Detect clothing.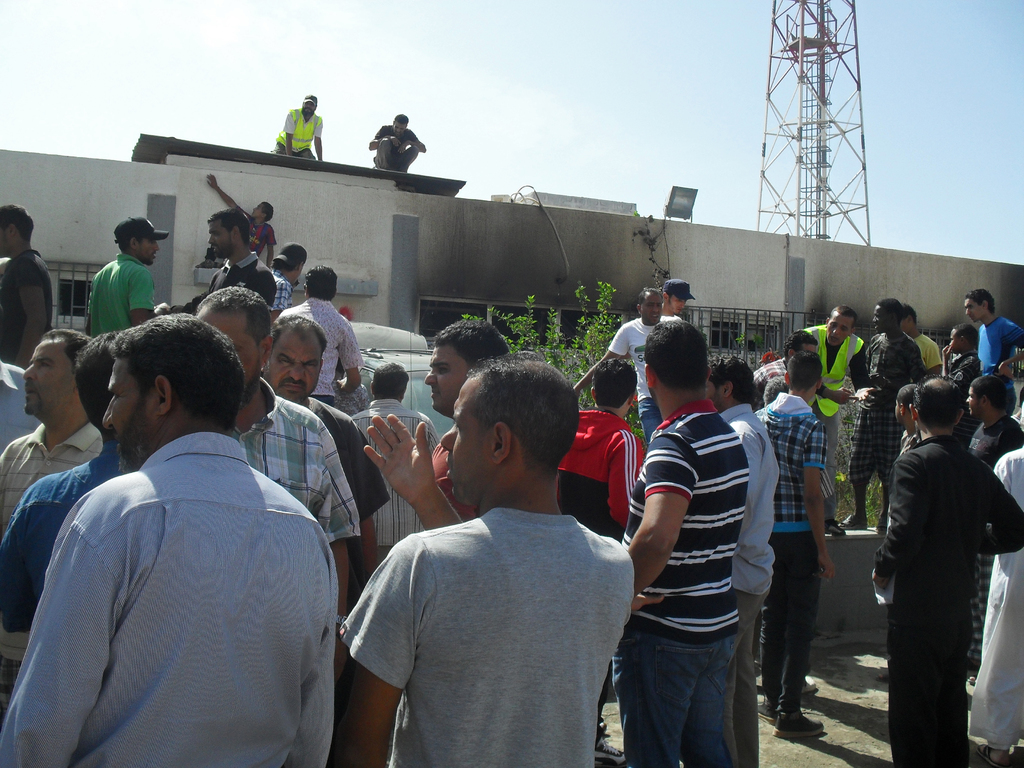
Detected at (left=212, top=244, right=278, bottom=312).
